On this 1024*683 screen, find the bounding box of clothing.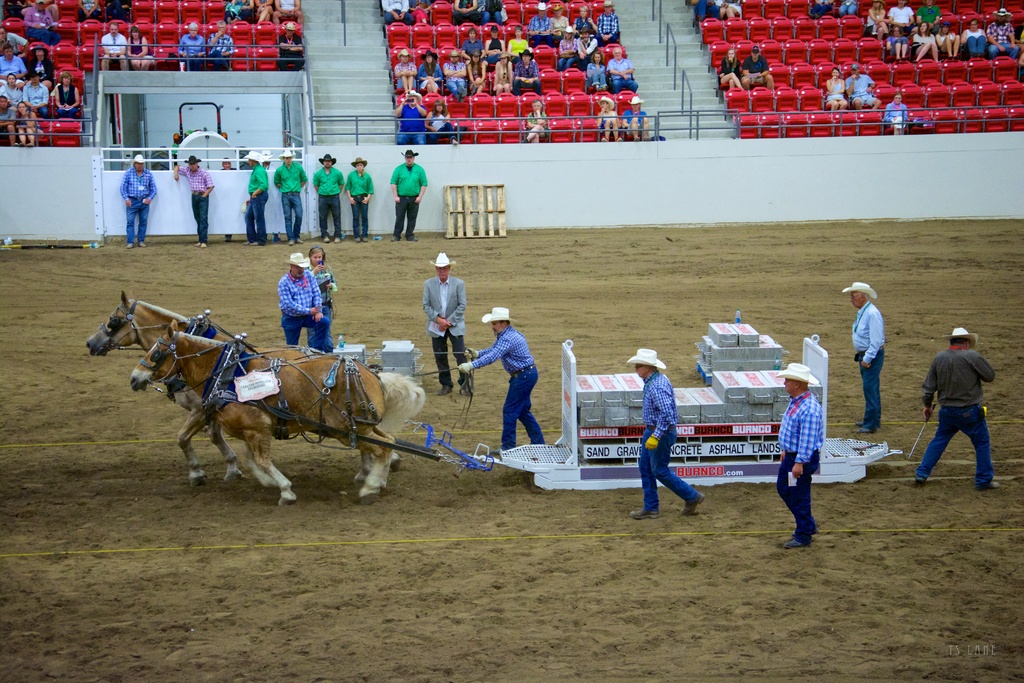
Bounding box: left=913, top=30, right=940, bottom=56.
